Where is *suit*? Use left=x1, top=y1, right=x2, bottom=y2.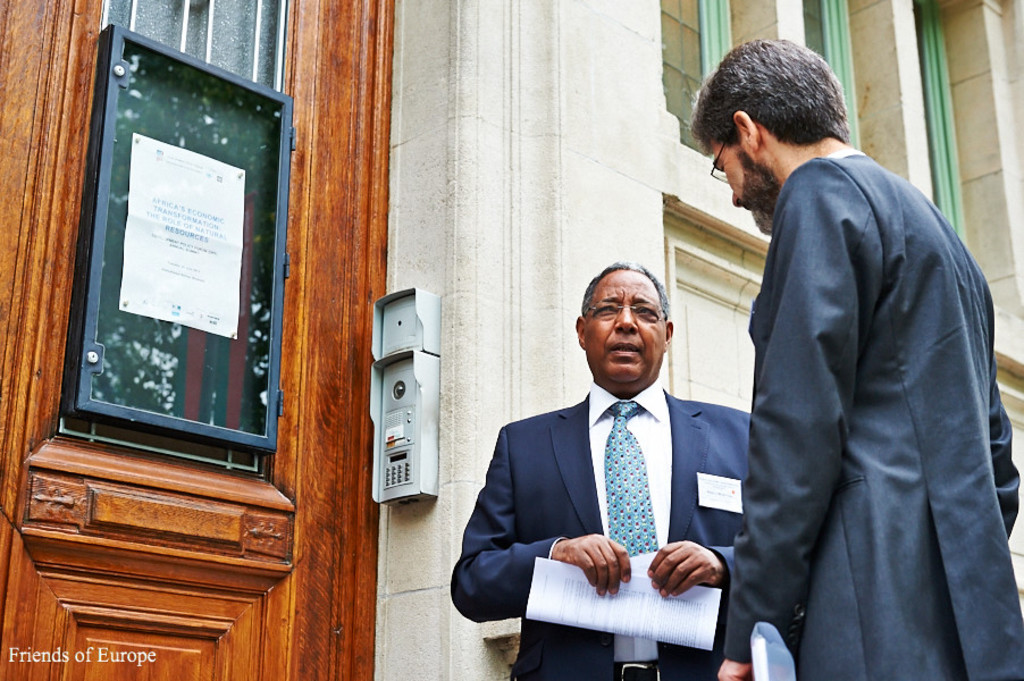
left=488, top=296, right=769, bottom=665.
